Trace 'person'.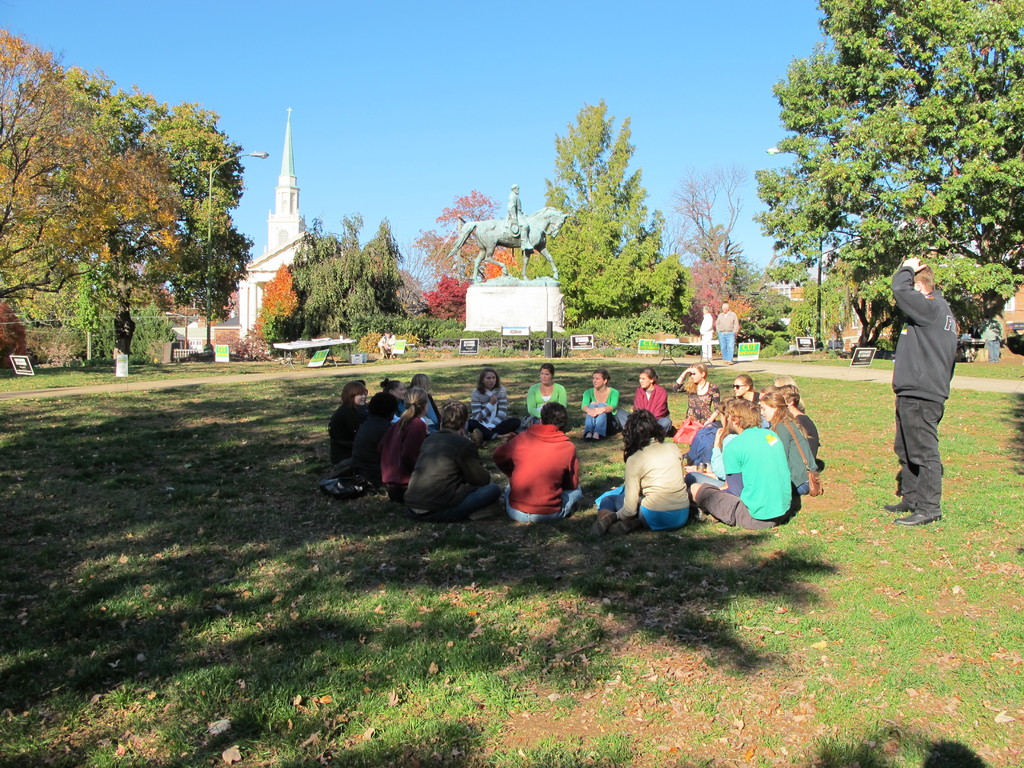
Traced to Rect(890, 244, 974, 537).
